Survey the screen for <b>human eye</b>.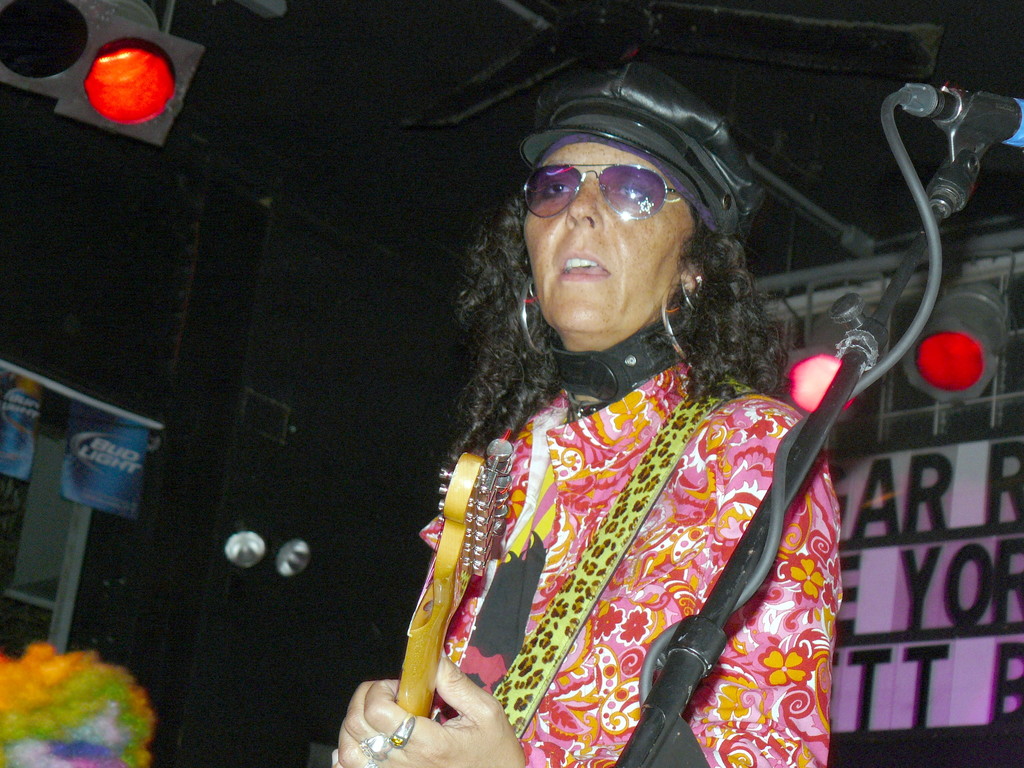
Survey found: BBox(536, 172, 576, 202).
